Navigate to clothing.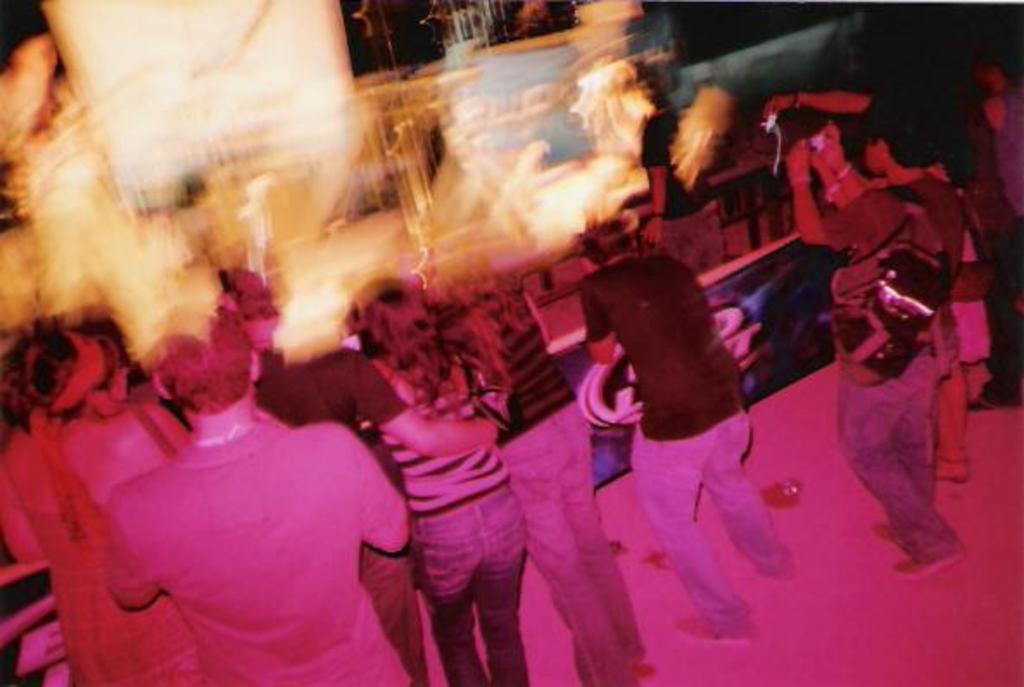
Navigation target: [x1=0, y1=499, x2=200, y2=685].
